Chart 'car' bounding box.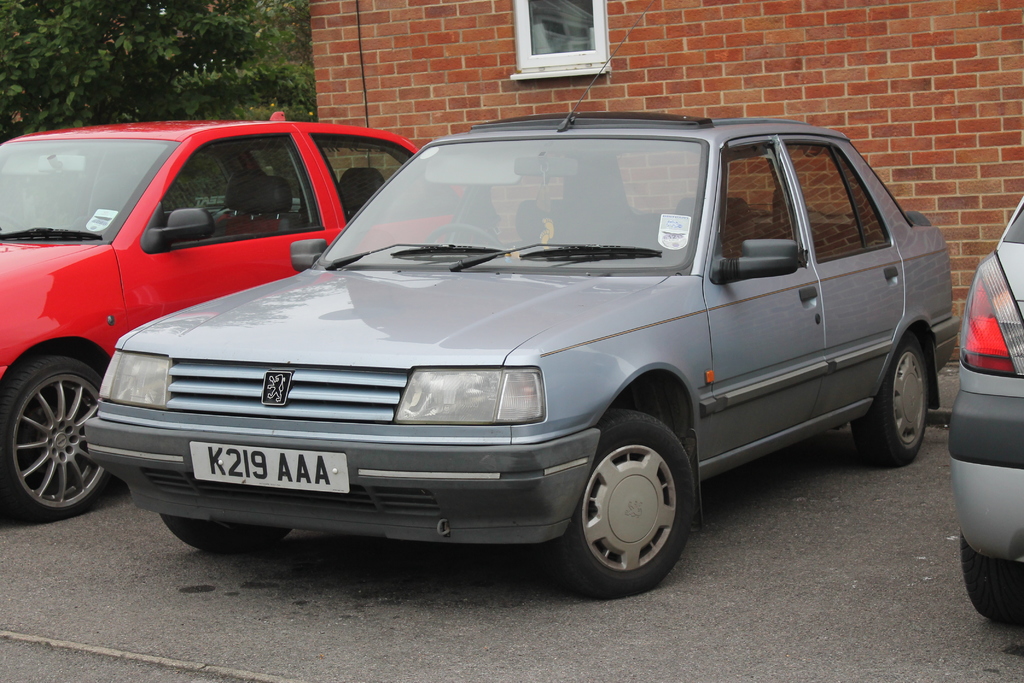
Charted: (left=0, top=113, right=467, bottom=516).
